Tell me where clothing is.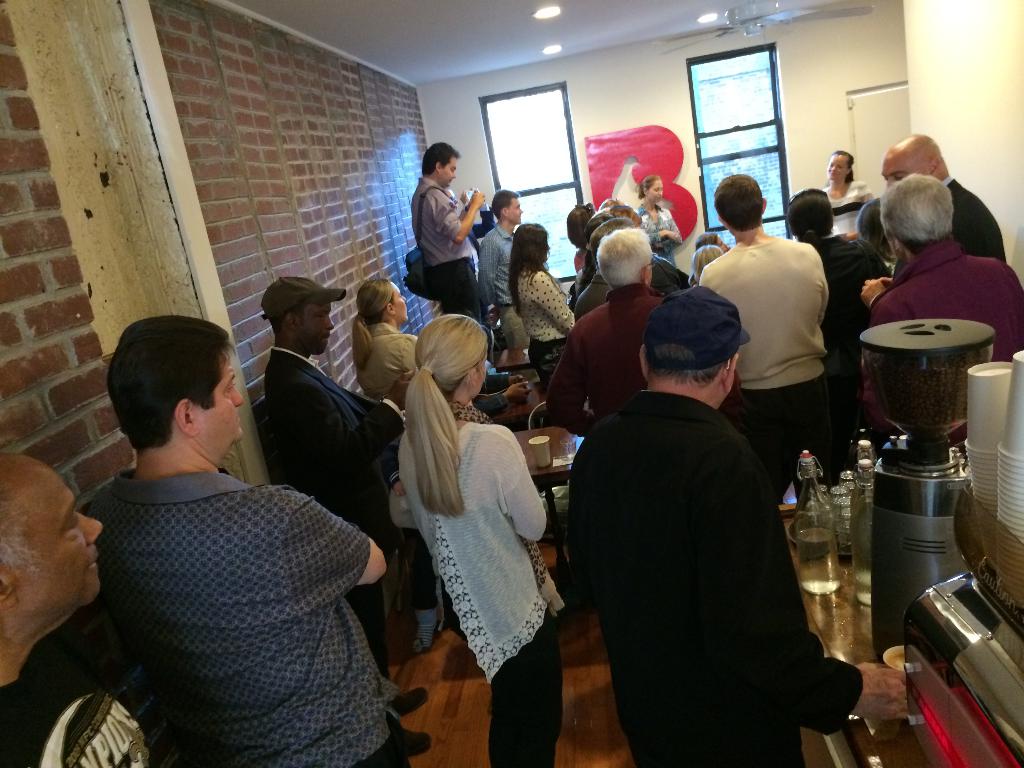
clothing is at Rect(815, 246, 885, 402).
